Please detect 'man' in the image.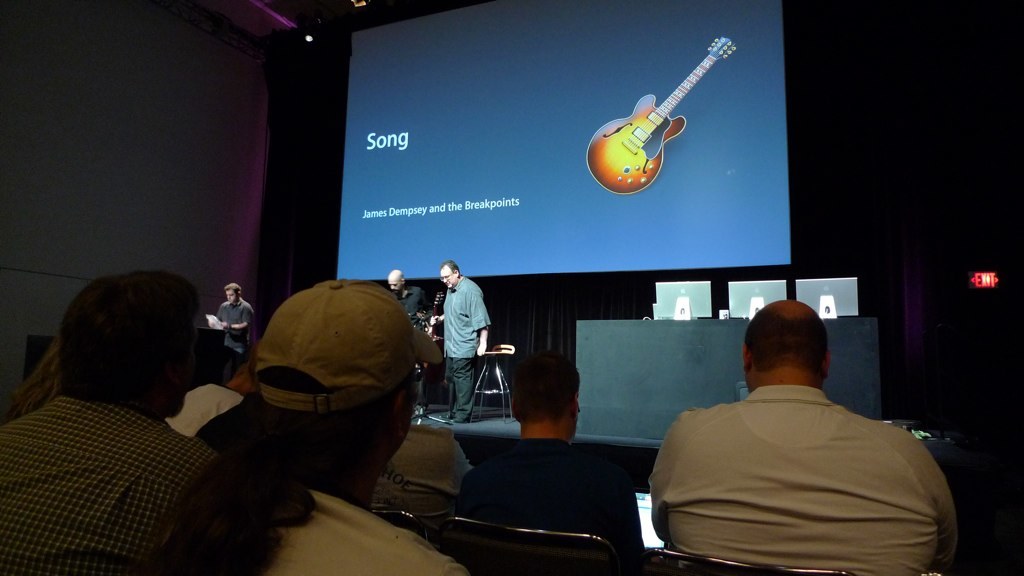
bbox=(630, 292, 951, 574).
